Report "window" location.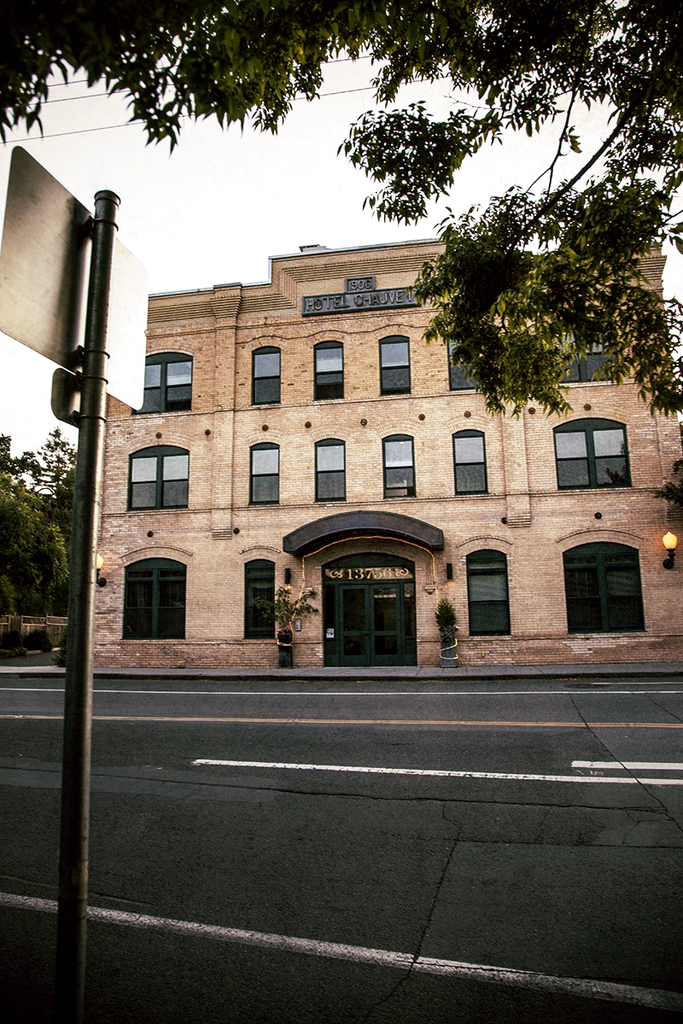
Report: (left=312, top=337, right=341, bottom=402).
